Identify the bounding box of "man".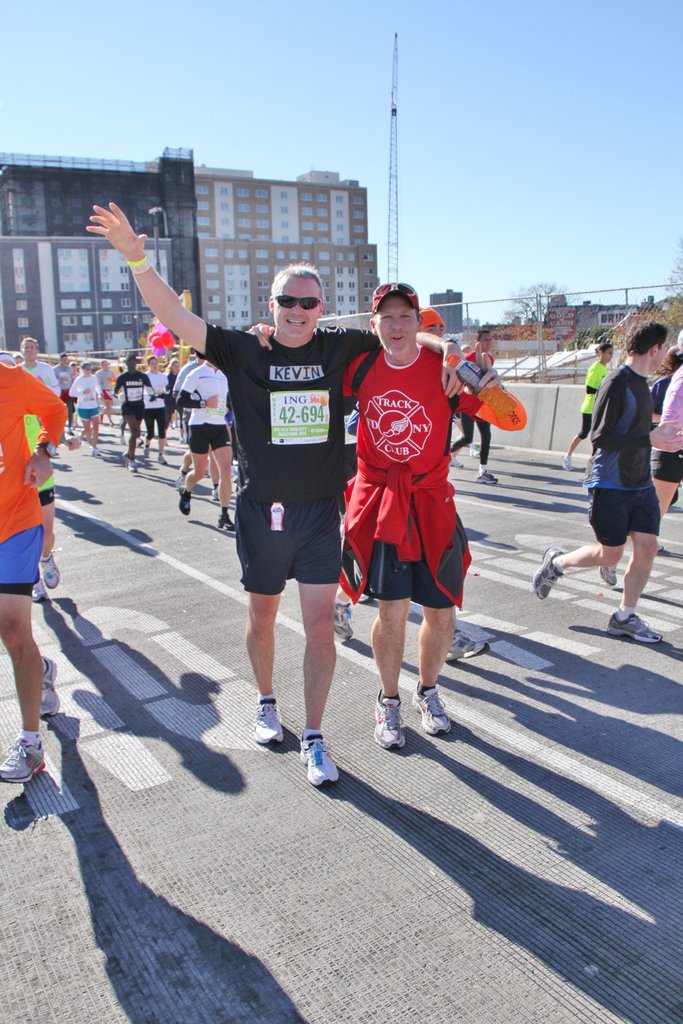
{"x1": 527, "y1": 319, "x2": 673, "y2": 643}.
